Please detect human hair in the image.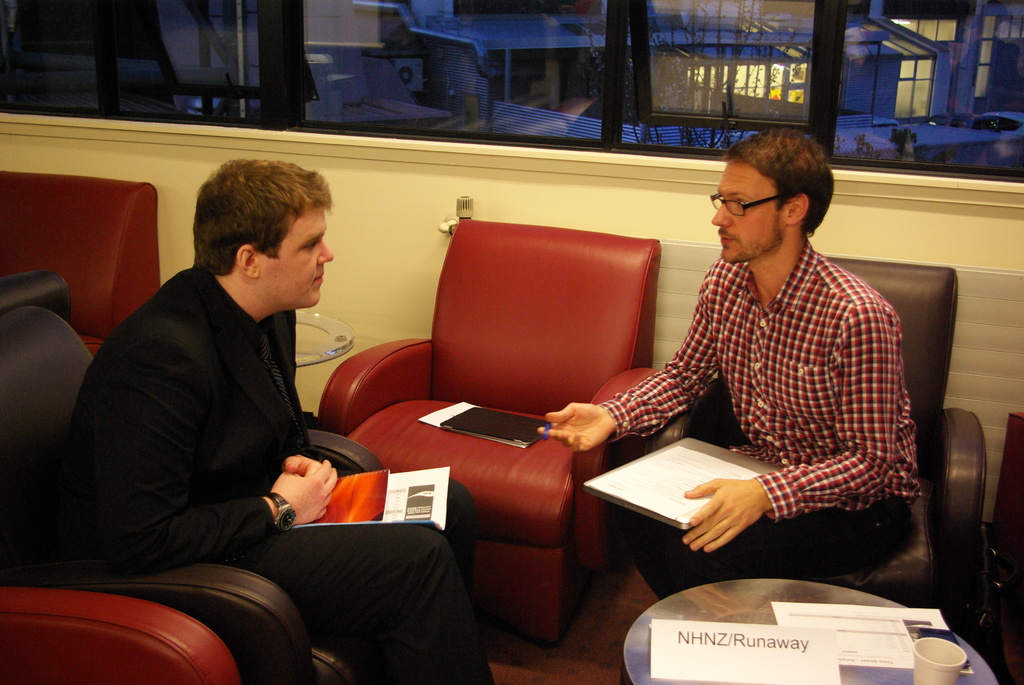
<box>716,131,838,242</box>.
